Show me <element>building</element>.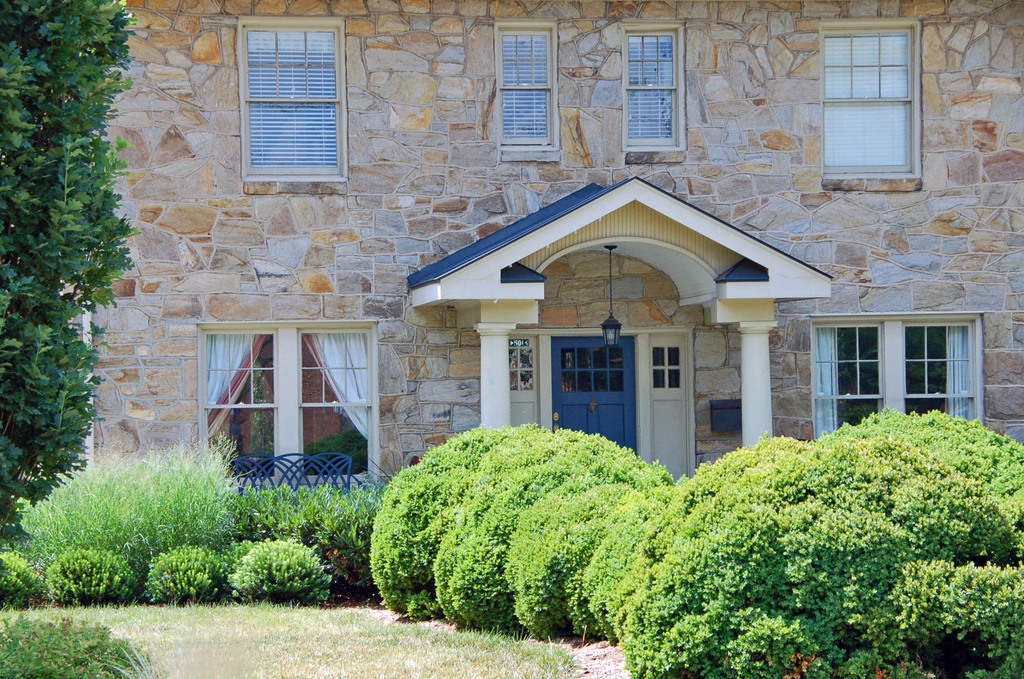
<element>building</element> is here: pyautogui.locateOnScreen(85, 0, 1023, 493).
